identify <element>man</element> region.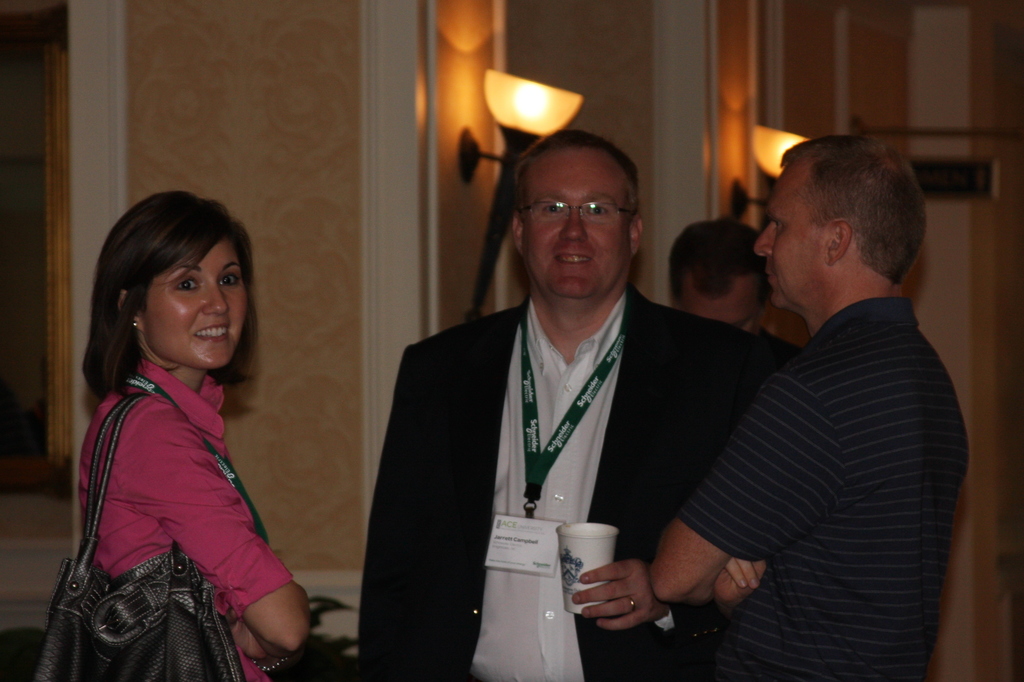
Region: [668, 215, 803, 355].
